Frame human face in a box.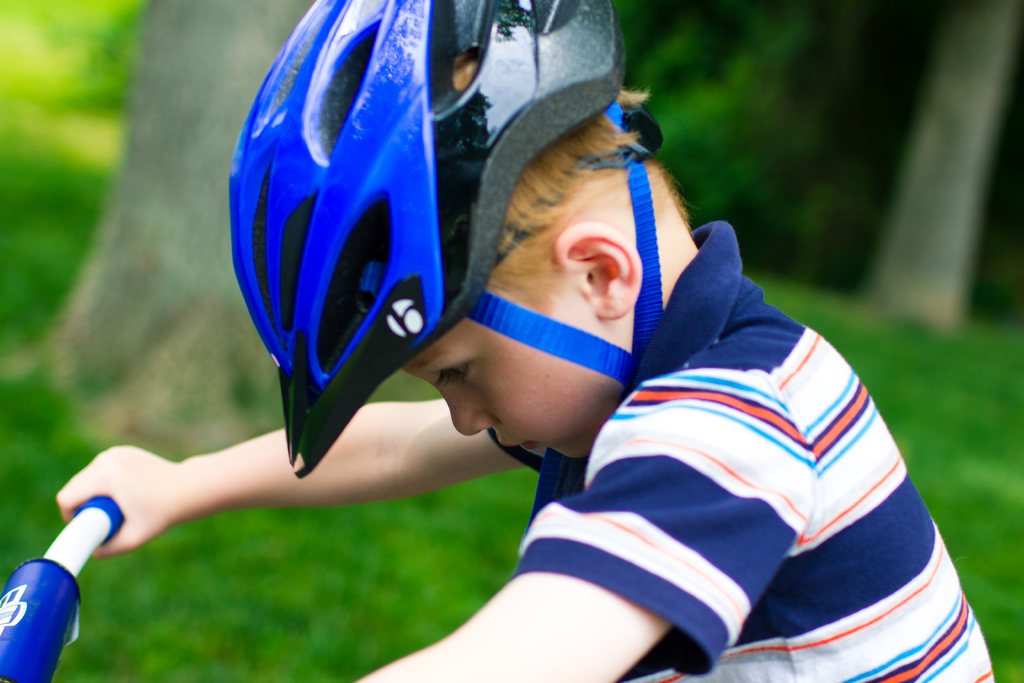
{"x1": 401, "y1": 288, "x2": 621, "y2": 461}.
